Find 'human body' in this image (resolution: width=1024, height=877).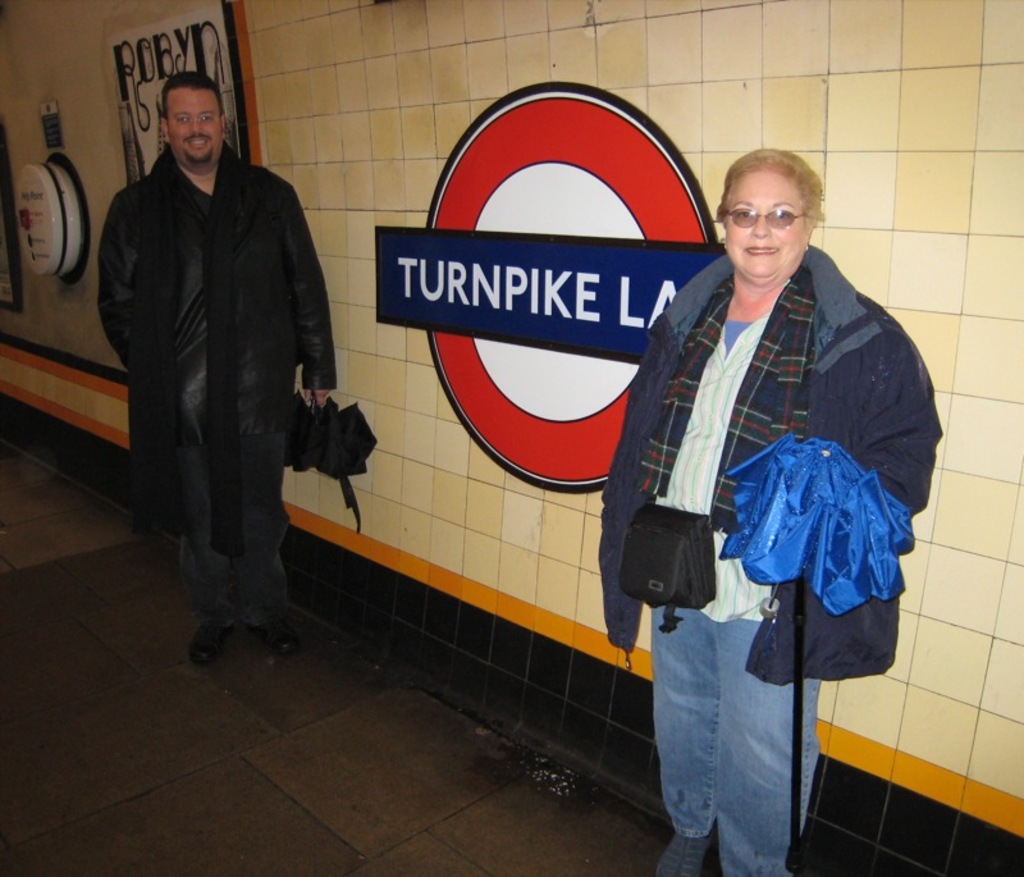
x1=81, y1=28, x2=332, y2=682.
